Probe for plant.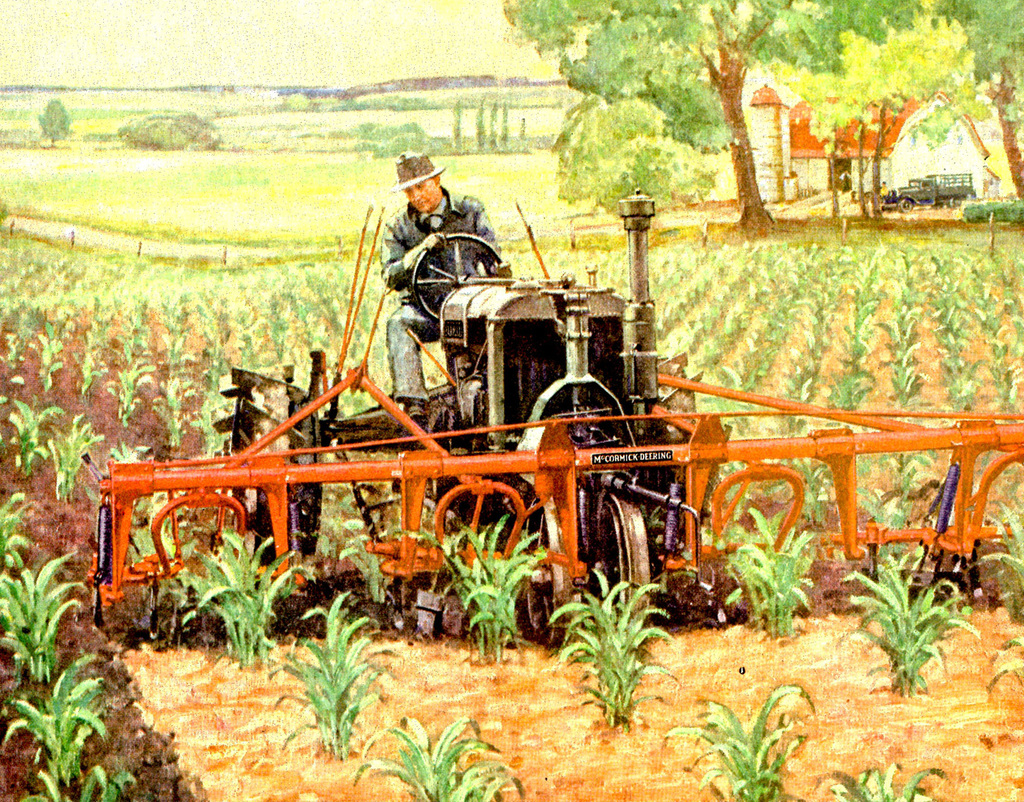
Probe result: x1=43 y1=412 x2=109 y2=502.
